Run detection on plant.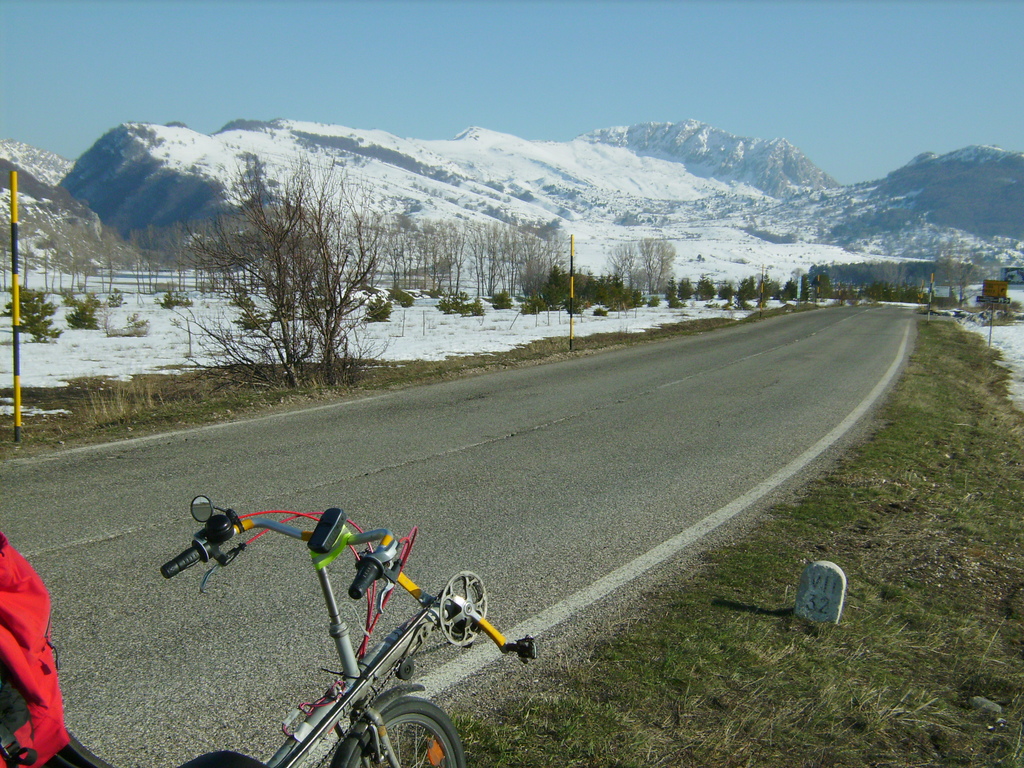
Result: (157,291,186,312).
